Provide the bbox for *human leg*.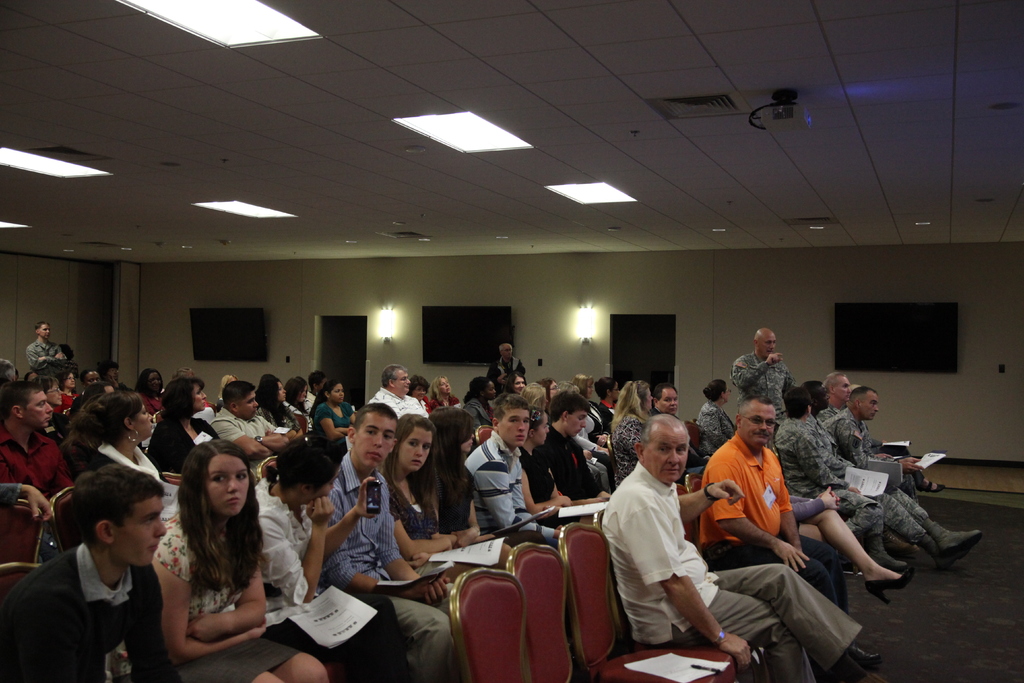
880/490/985/550.
